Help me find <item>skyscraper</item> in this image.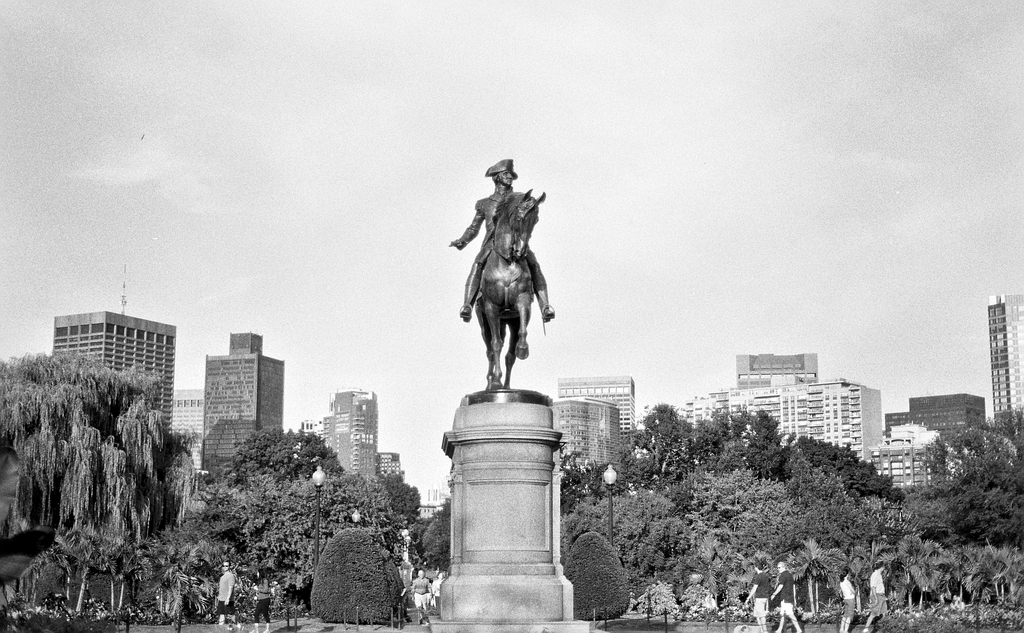
Found it: bbox(723, 349, 890, 459).
